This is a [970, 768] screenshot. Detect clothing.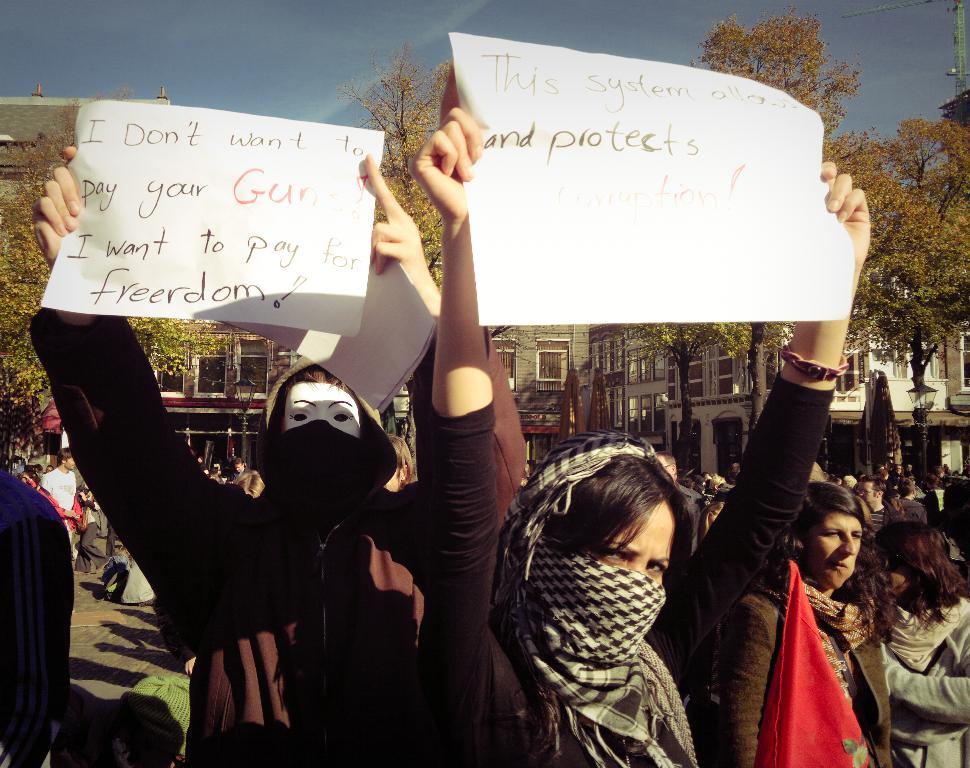
[881, 593, 969, 767].
